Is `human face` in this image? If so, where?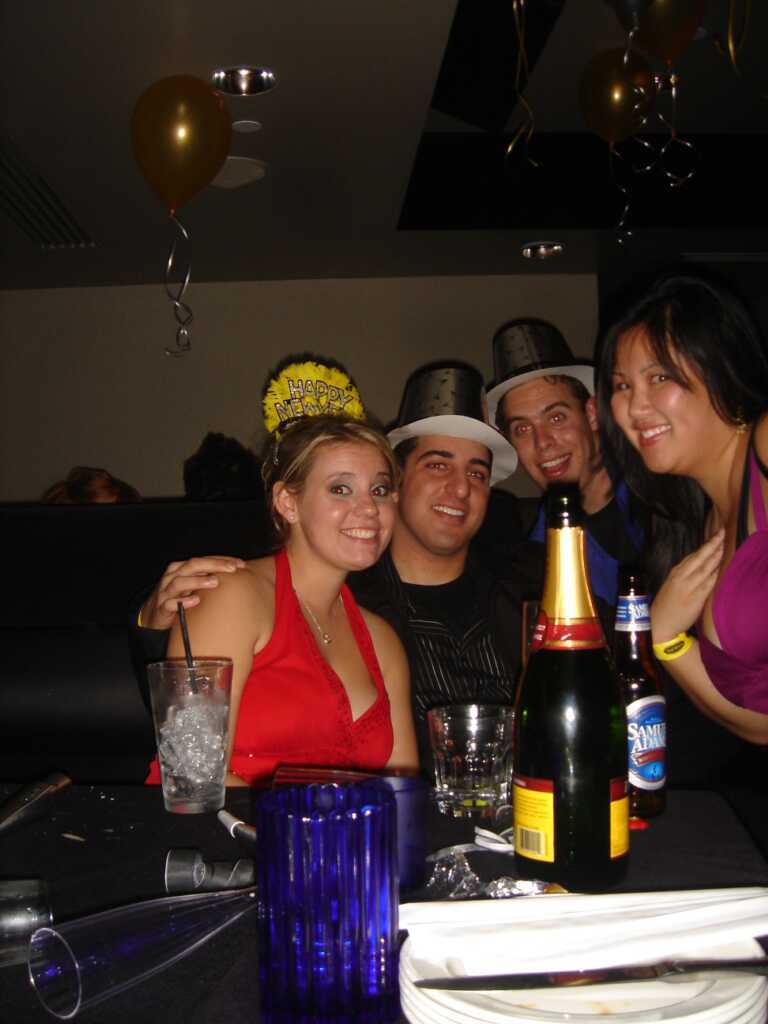
Yes, at <bbox>609, 324, 700, 473</bbox>.
